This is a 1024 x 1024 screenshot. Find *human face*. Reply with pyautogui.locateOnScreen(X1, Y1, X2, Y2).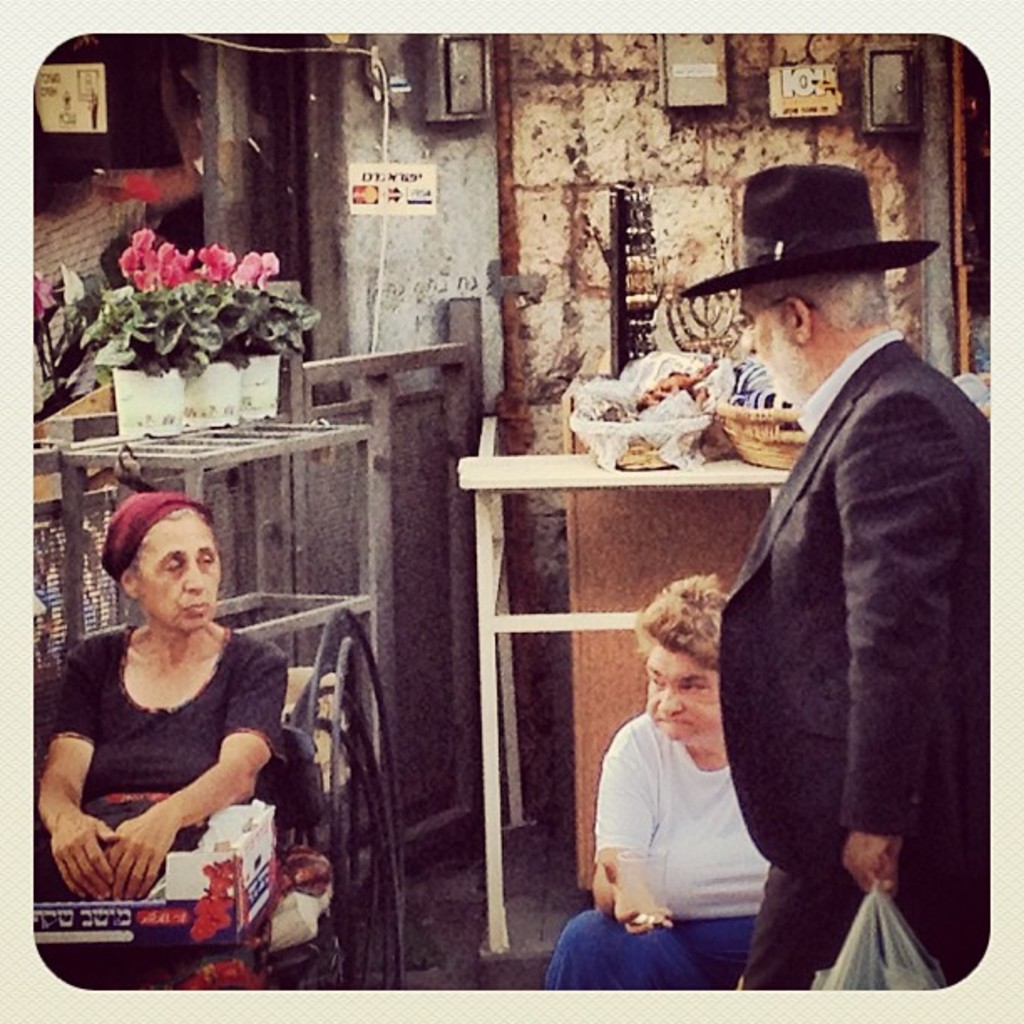
pyautogui.locateOnScreen(134, 512, 224, 637).
